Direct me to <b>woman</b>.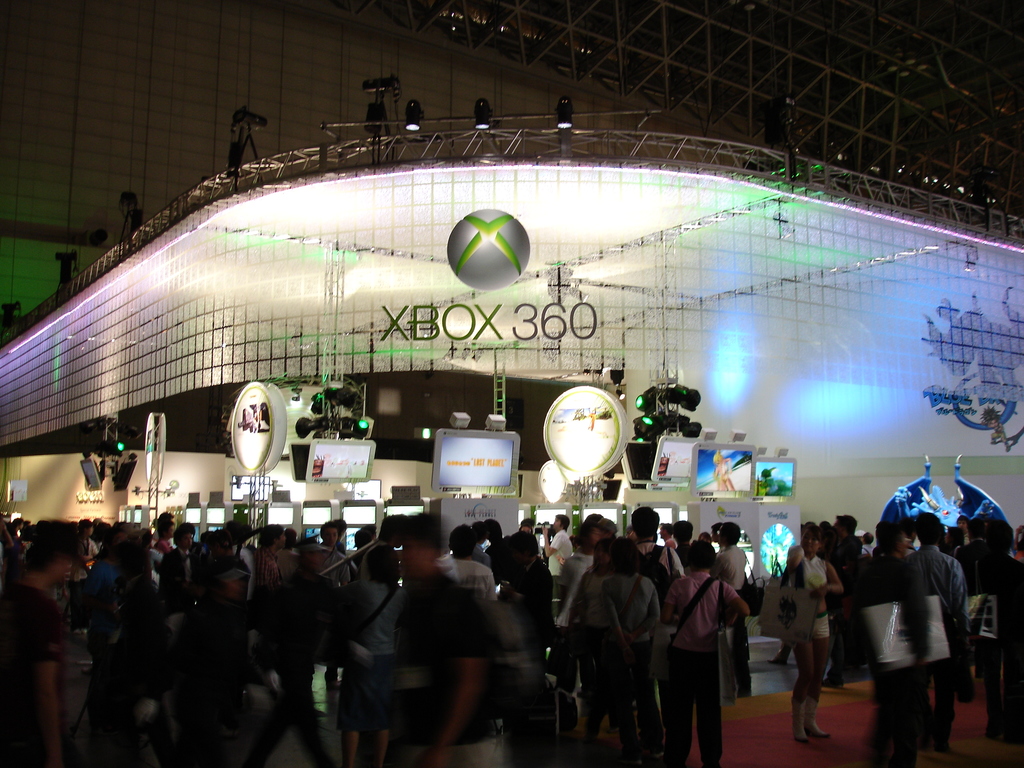
Direction: (x1=776, y1=533, x2=856, y2=731).
